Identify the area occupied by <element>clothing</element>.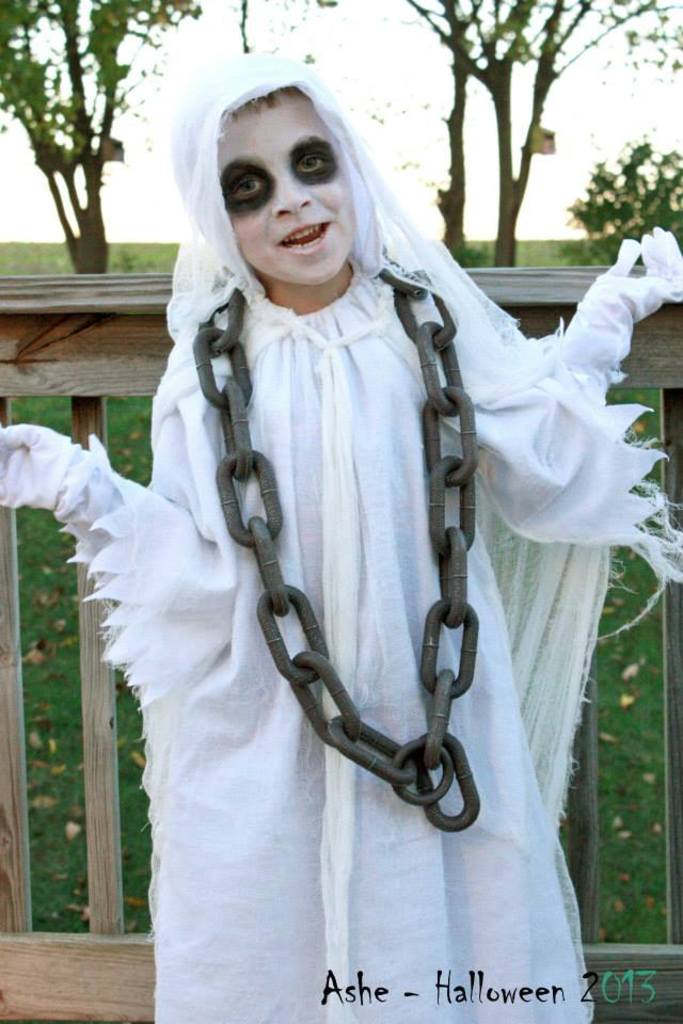
Area: {"left": 67, "top": 140, "right": 623, "bottom": 954}.
